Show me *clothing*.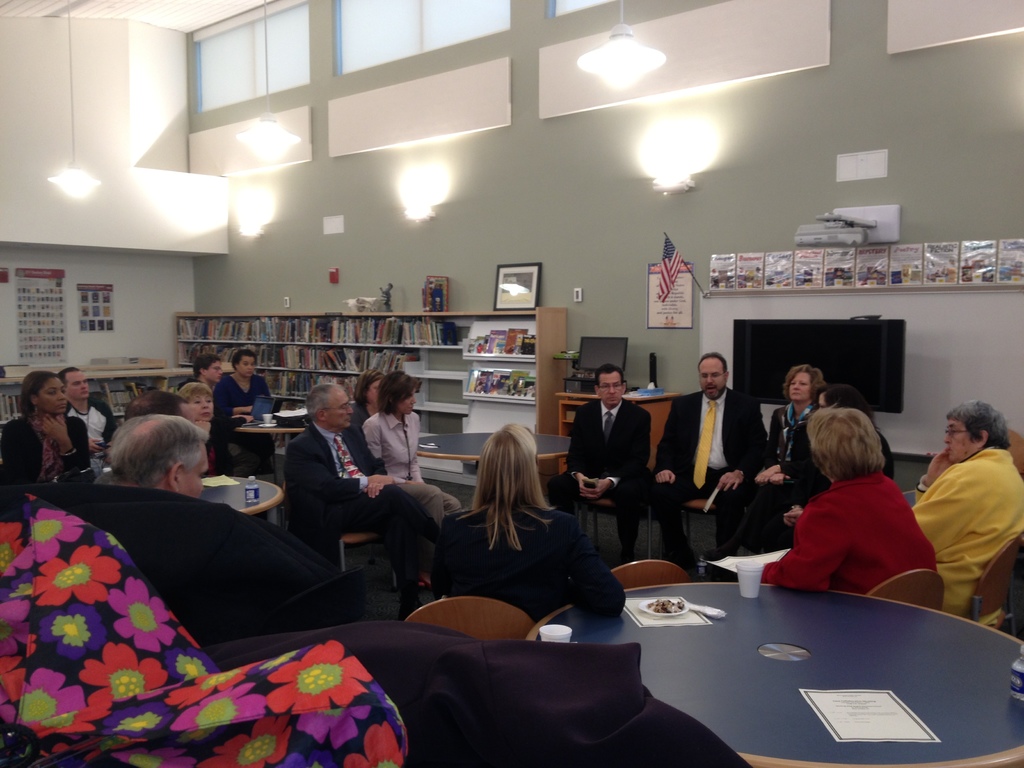
*clothing* is here: (359, 405, 383, 424).
